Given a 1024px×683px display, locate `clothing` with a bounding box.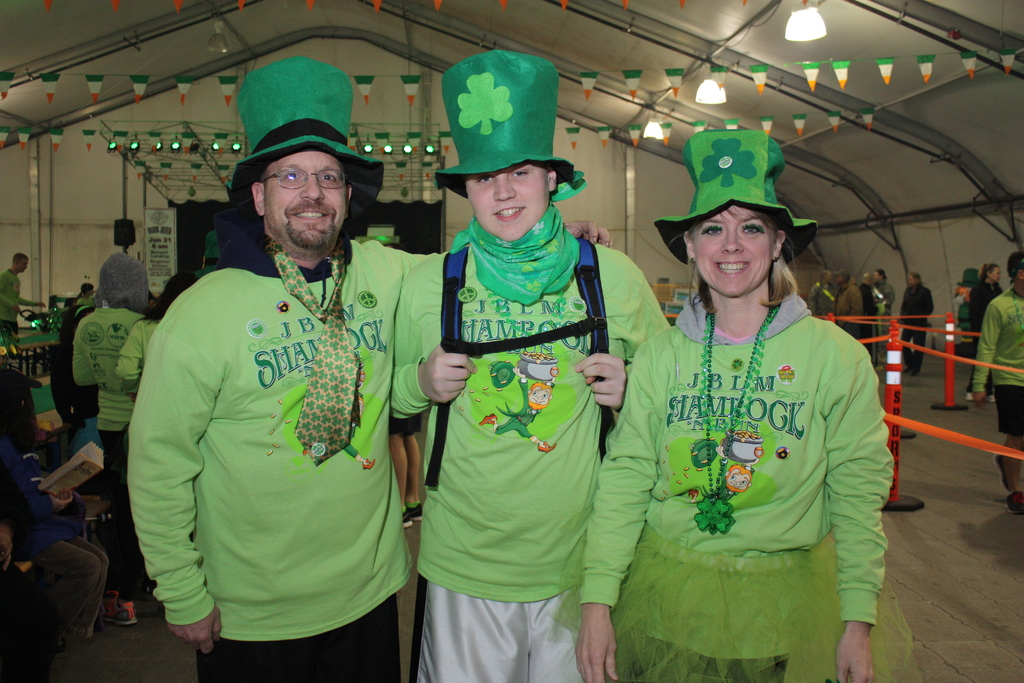
Located: <bbox>899, 281, 936, 357</bbox>.
